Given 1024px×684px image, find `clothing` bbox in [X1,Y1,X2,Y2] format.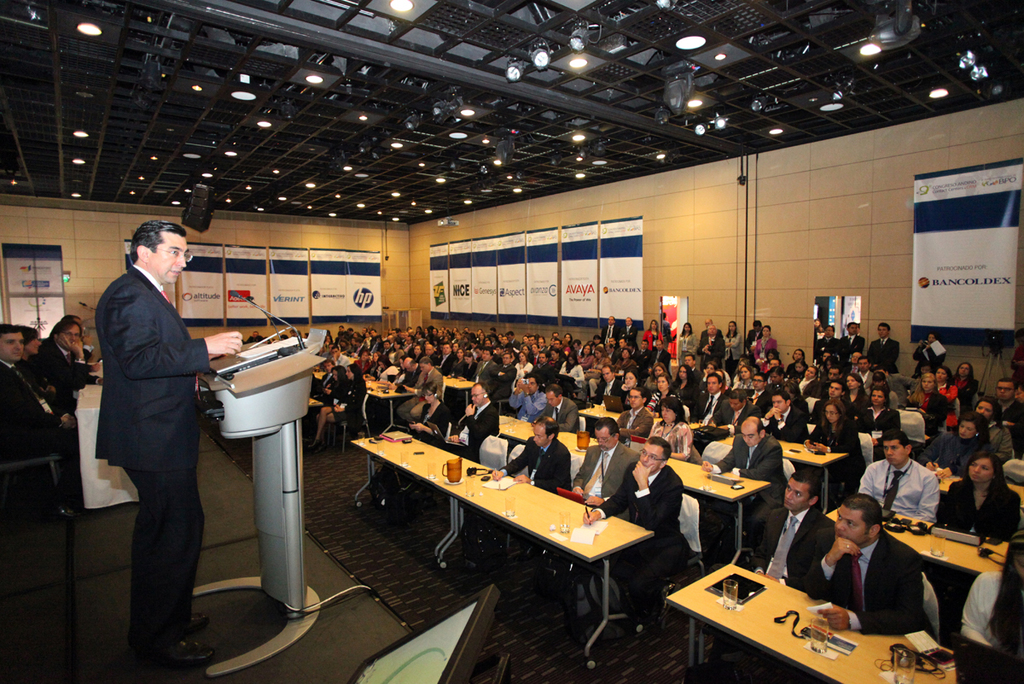
[0,341,84,517].
